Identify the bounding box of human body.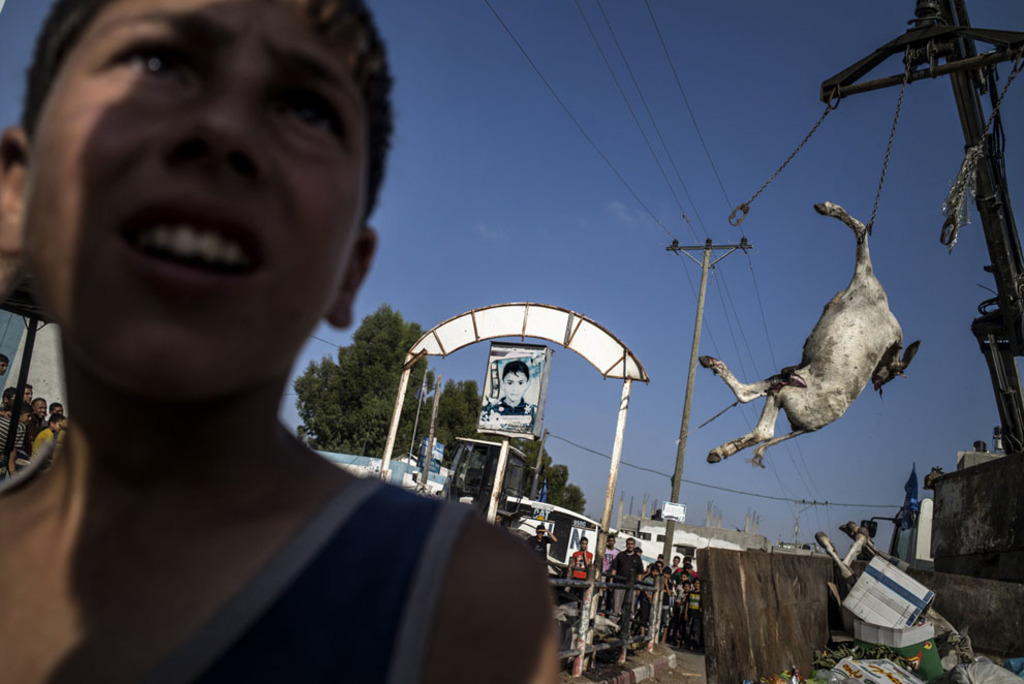
[left=0, top=0, right=560, bottom=683].
